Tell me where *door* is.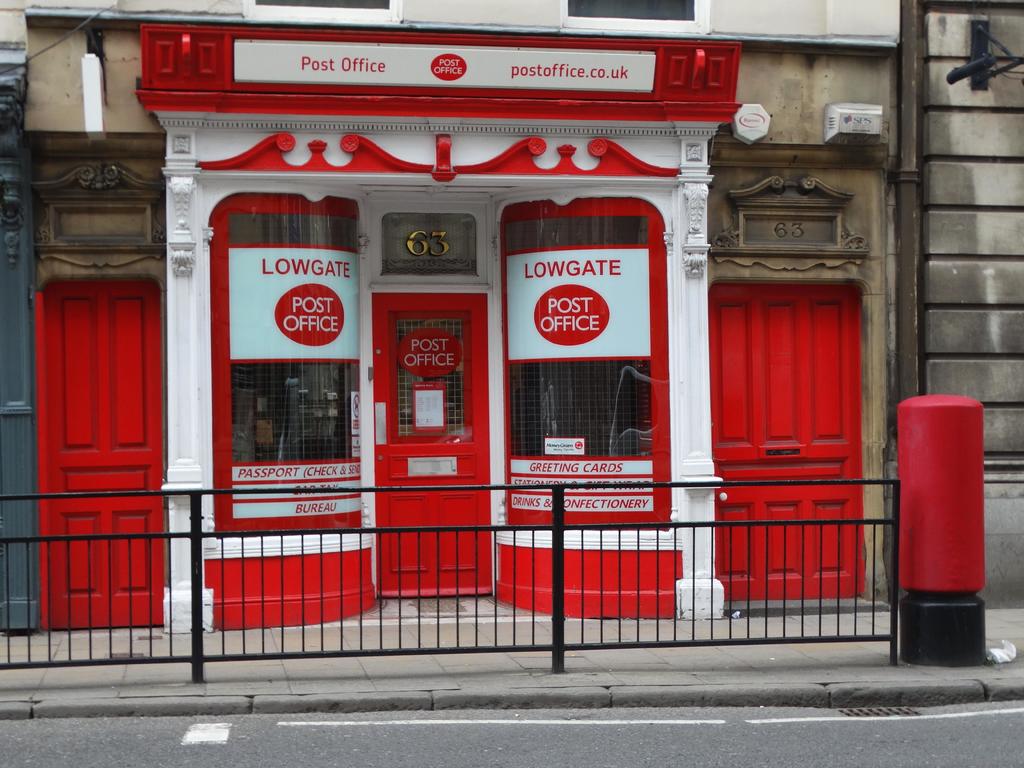
*door* is at (38, 270, 157, 636).
